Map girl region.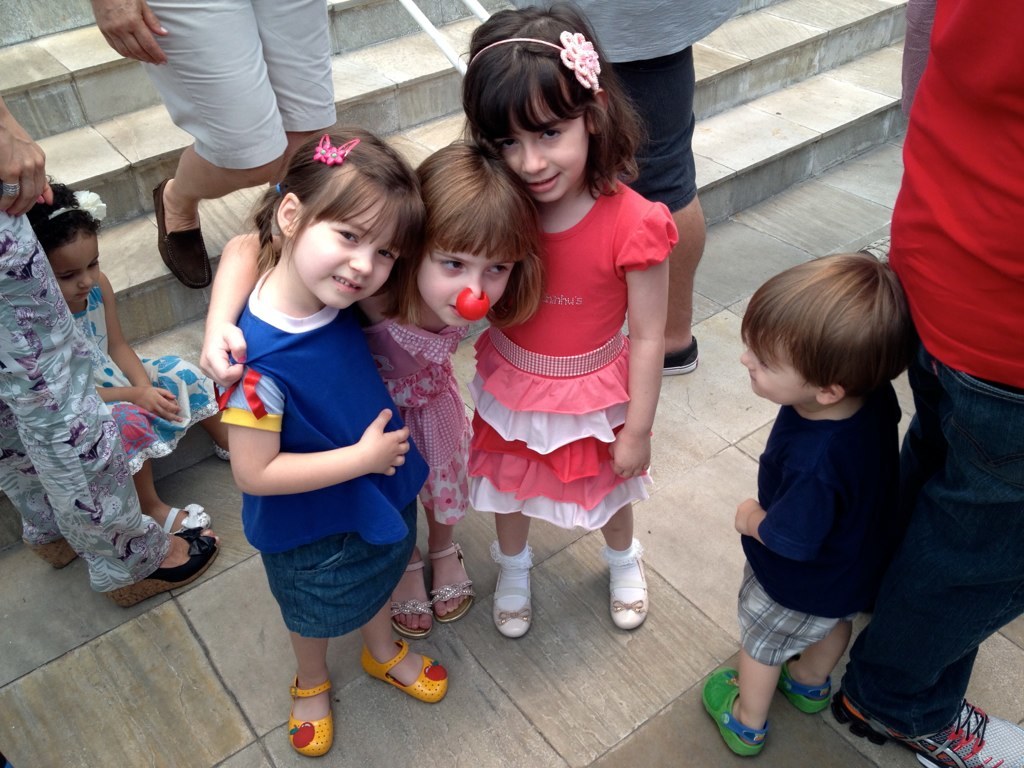
Mapped to detection(25, 176, 227, 537).
